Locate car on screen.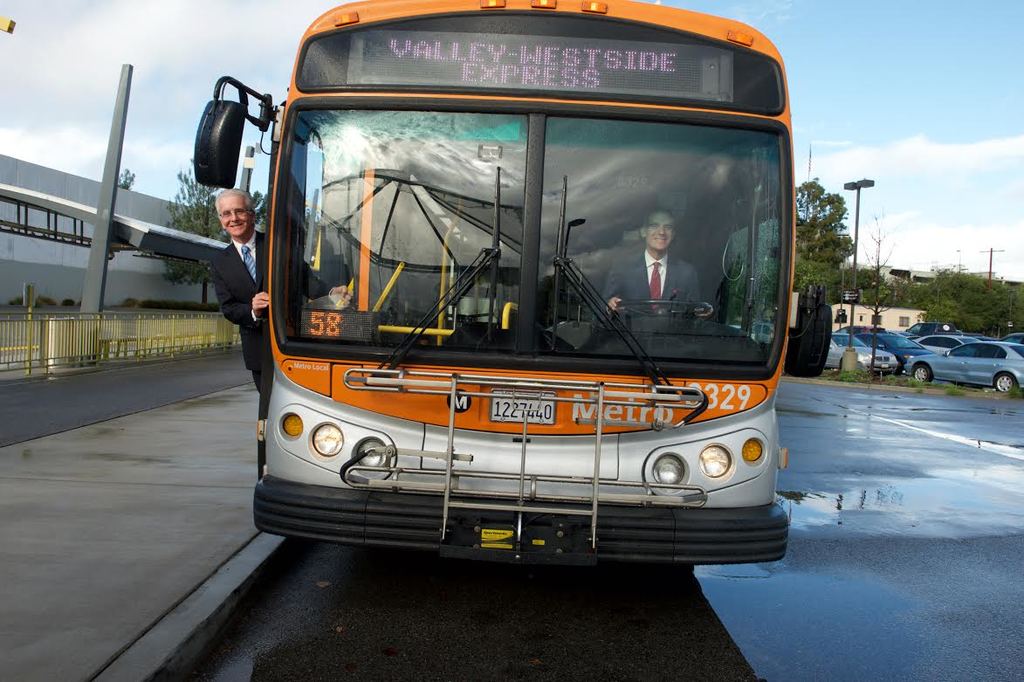
On screen at (860, 326, 930, 364).
